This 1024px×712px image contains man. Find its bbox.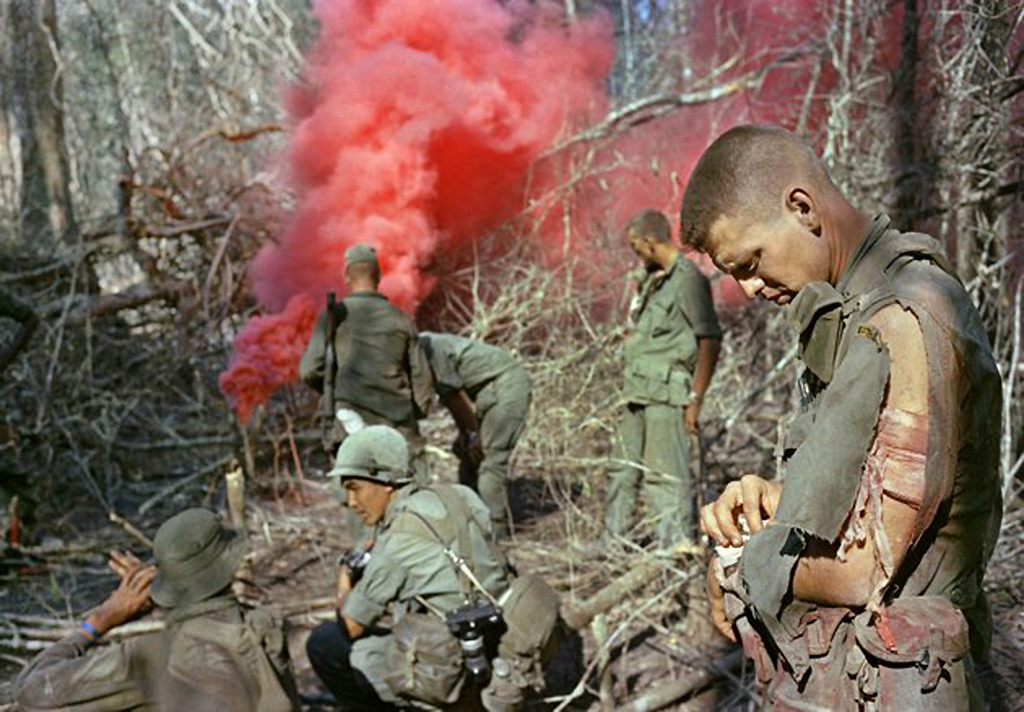
(left=302, top=419, right=506, bottom=711).
